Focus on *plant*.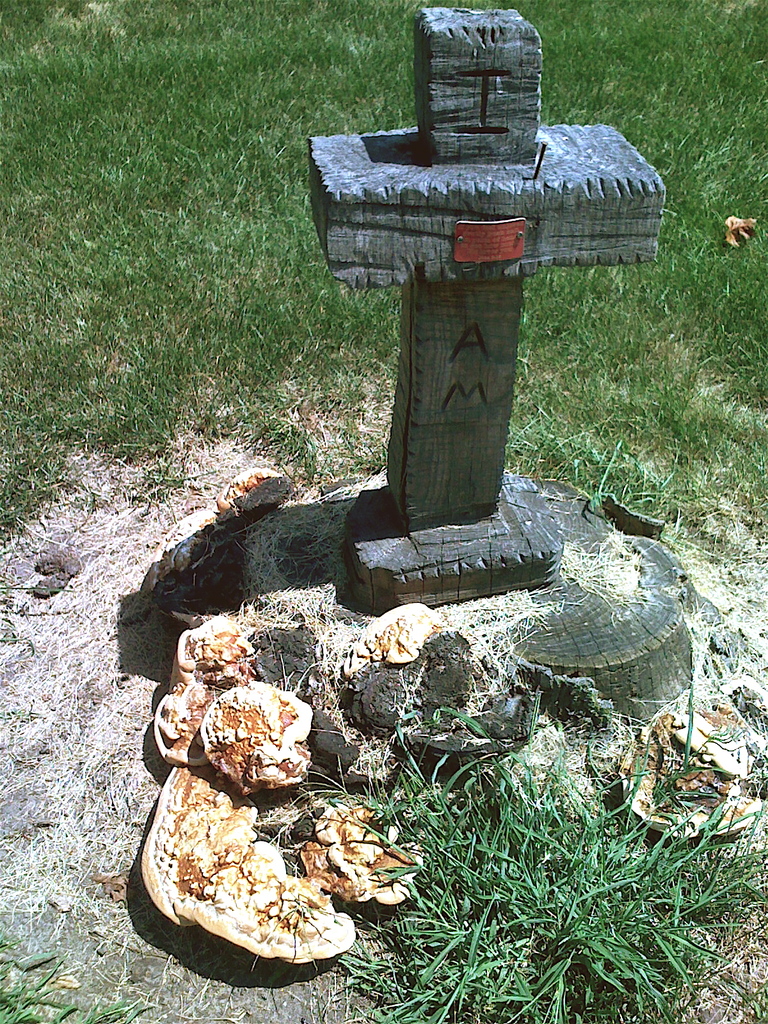
Focused at crop(0, 953, 179, 1023).
